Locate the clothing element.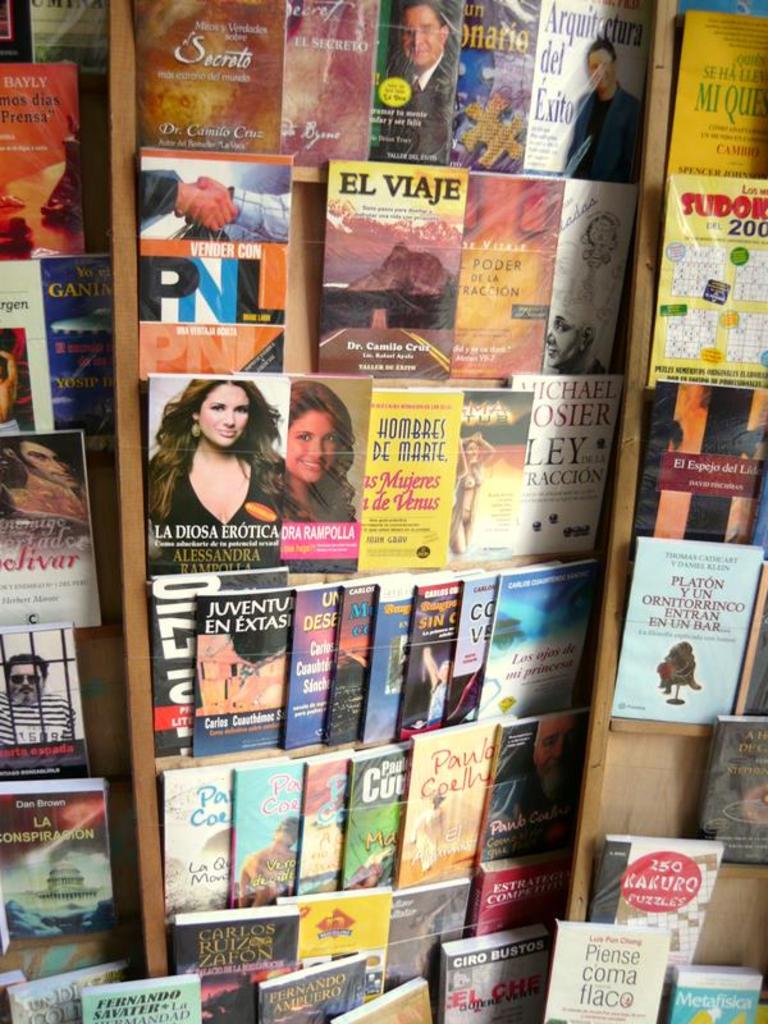
Element bbox: Rect(556, 357, 607, 374).
